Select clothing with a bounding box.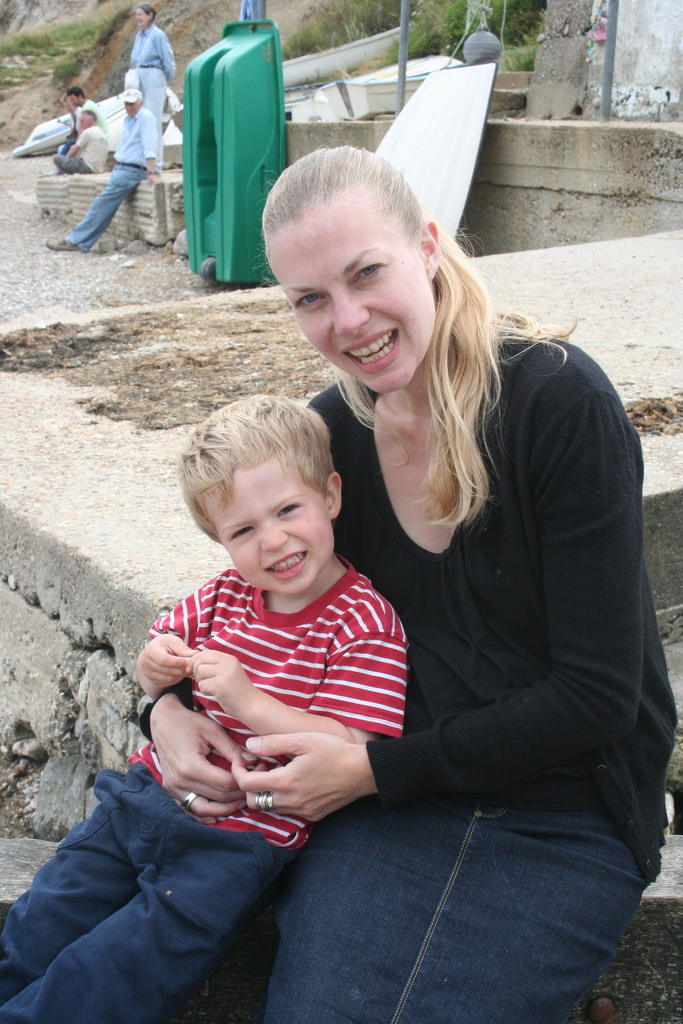
bbox=(132, 24, 174, 164).
